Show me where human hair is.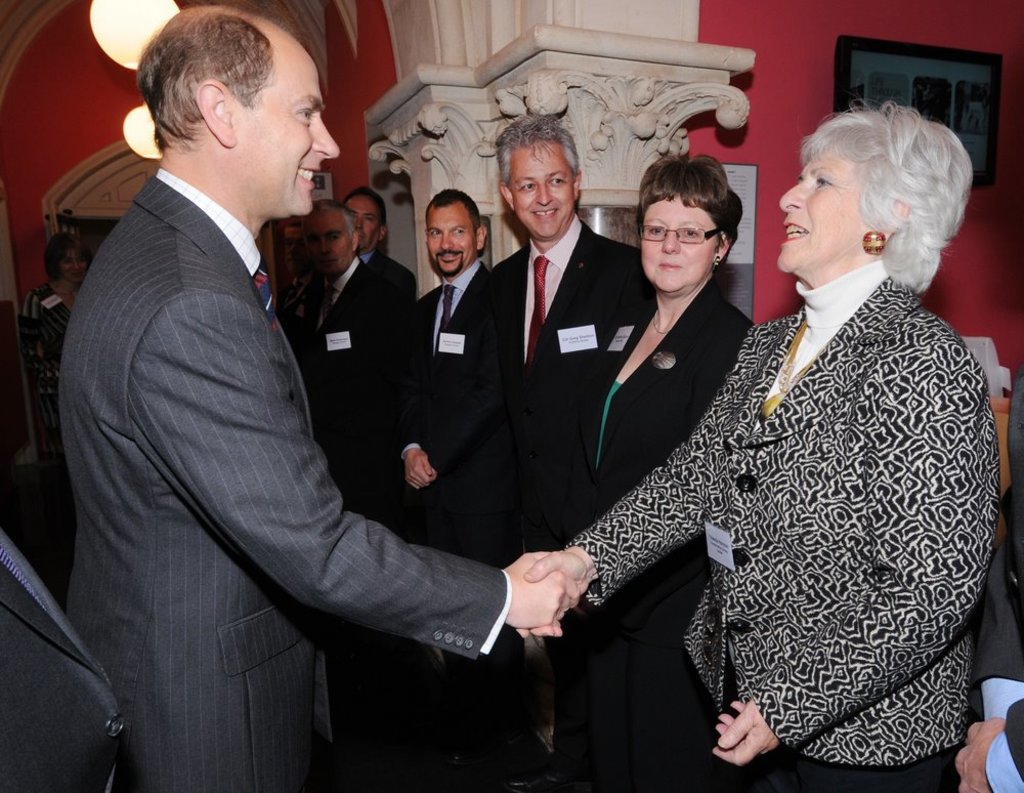
human hair is at Rect(287, 219, 305, 229).
